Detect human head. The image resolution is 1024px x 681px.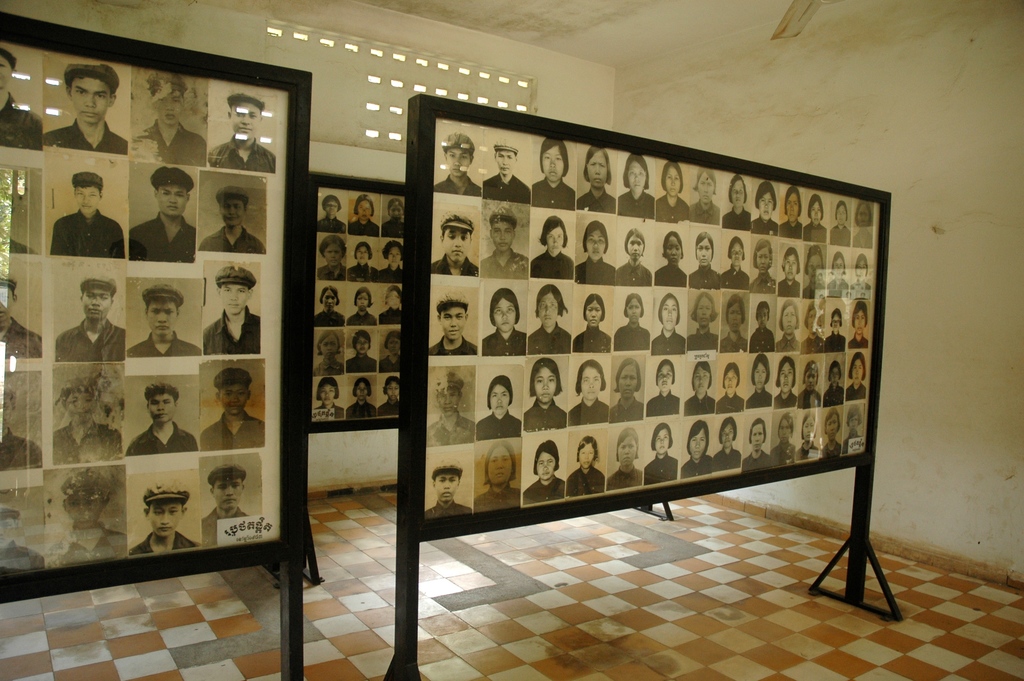
region(836, 202, 850, 229).
